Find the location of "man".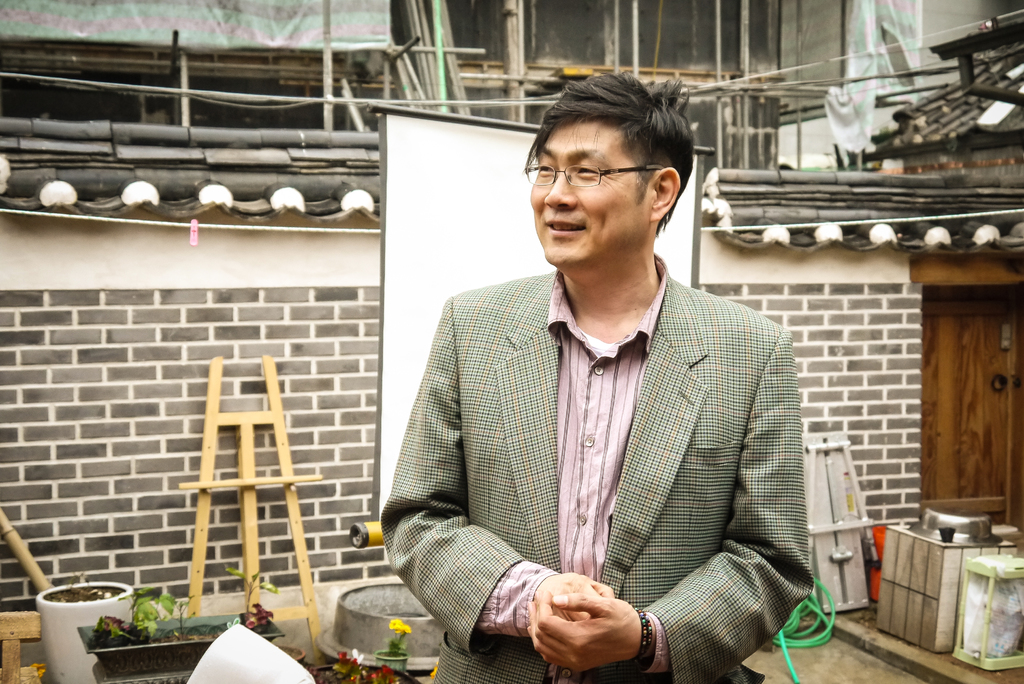
Location: rect(371, 102, 819, 671).
